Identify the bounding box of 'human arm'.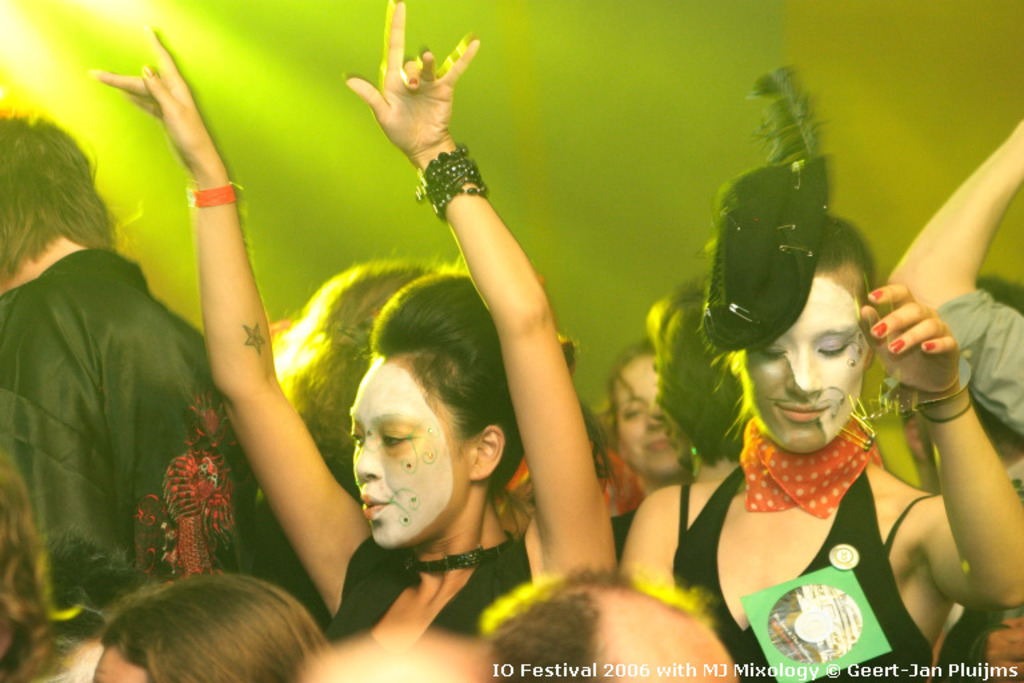
332/0/623/592.
